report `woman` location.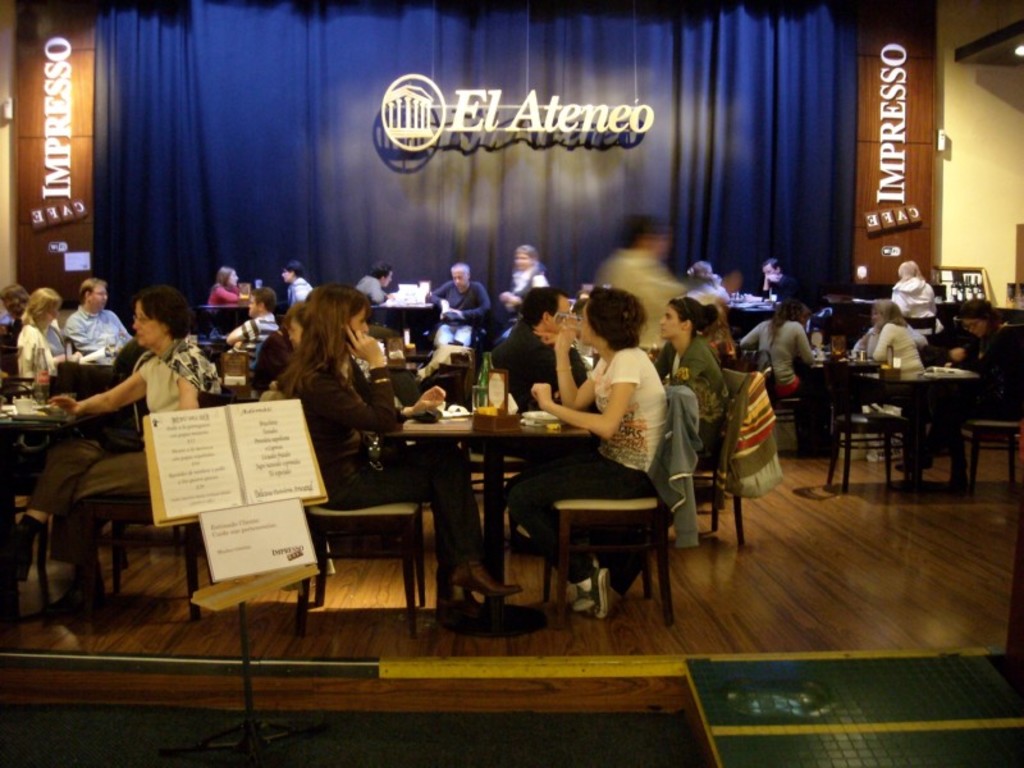
Report: box(868, 298, 925, 376).
